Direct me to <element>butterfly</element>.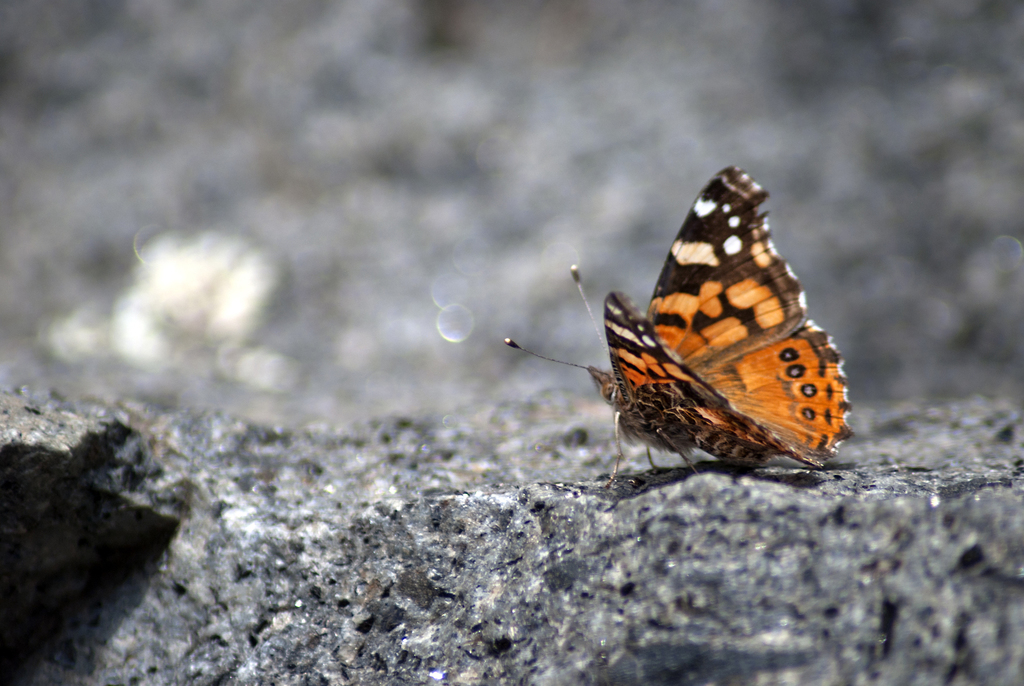
Direction: [503, 167, 857, 486].
